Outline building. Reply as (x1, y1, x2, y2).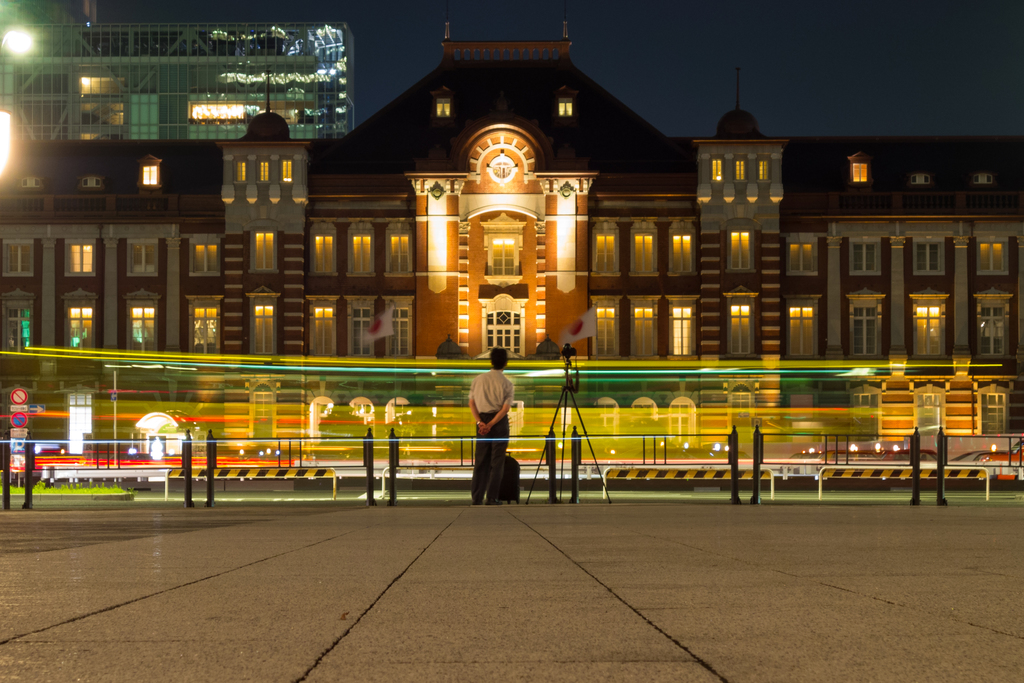
(3, 1, 349, 138).
